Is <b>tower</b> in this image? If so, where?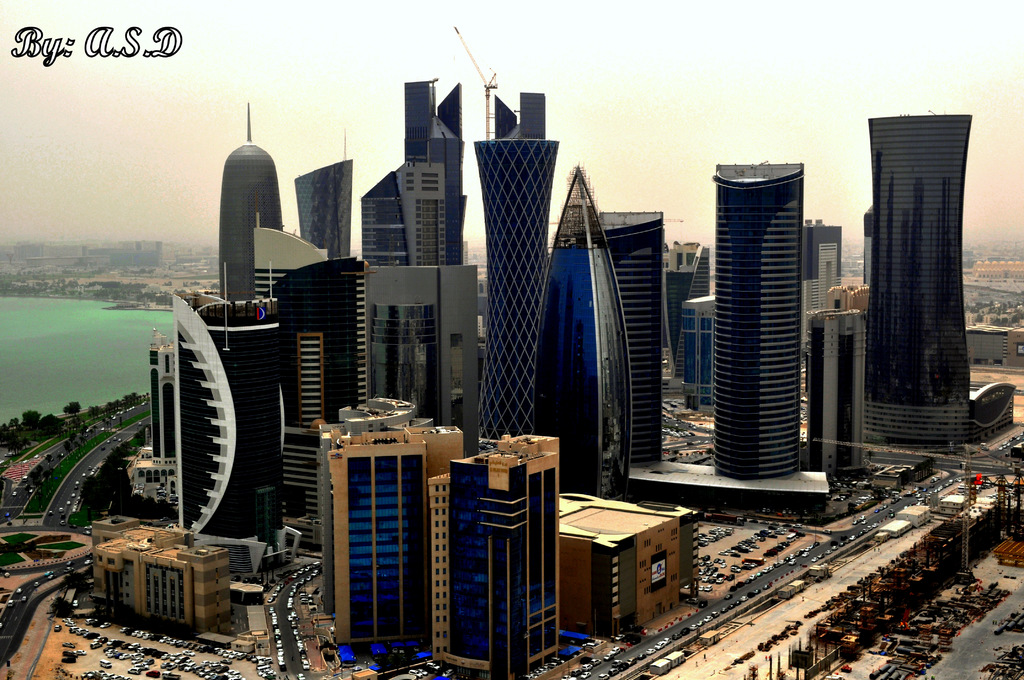
Yes, at BBox(148, 328, 174, 479).
